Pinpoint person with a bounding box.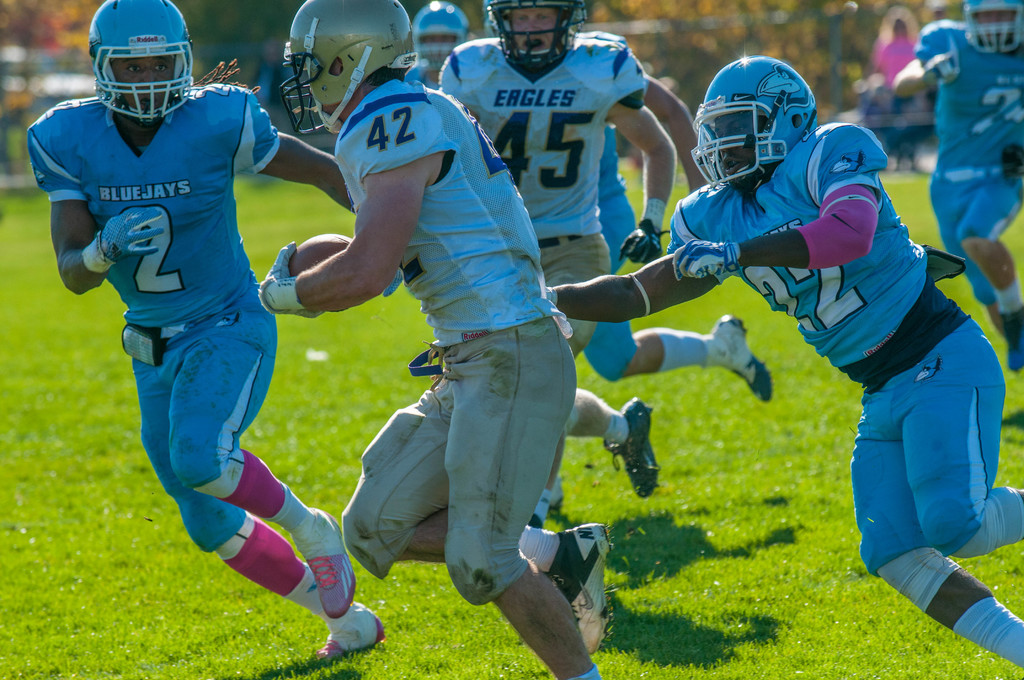
(259,0,616,679).
